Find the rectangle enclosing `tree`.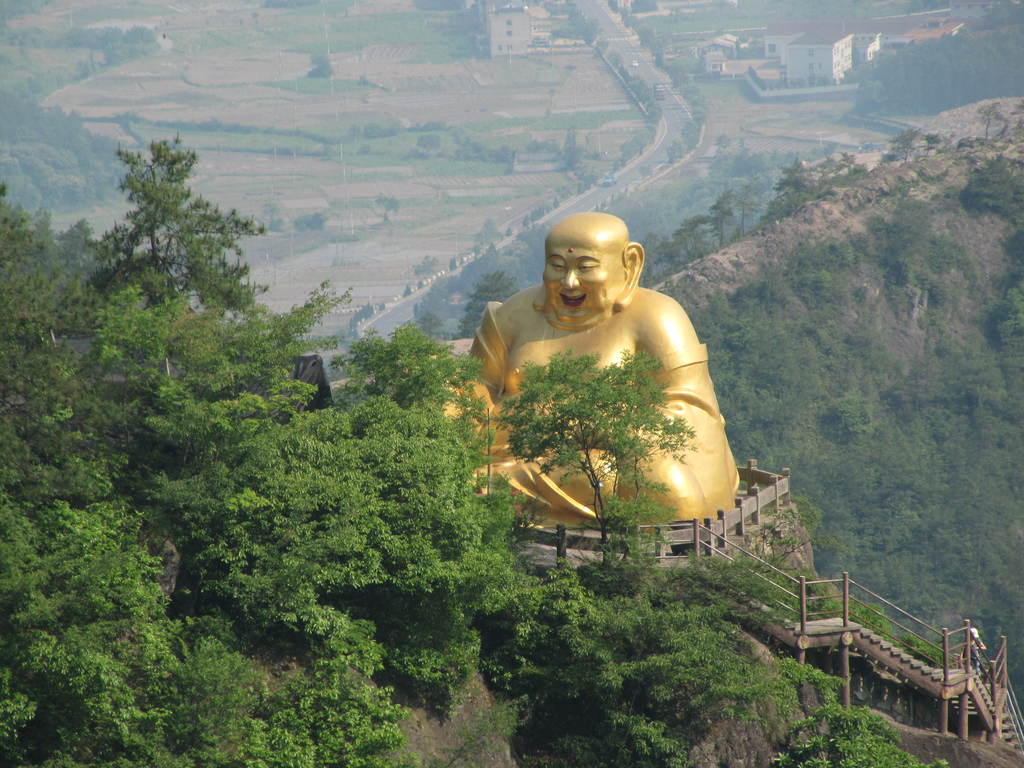
select_region(980, 97, 1006, 140).
